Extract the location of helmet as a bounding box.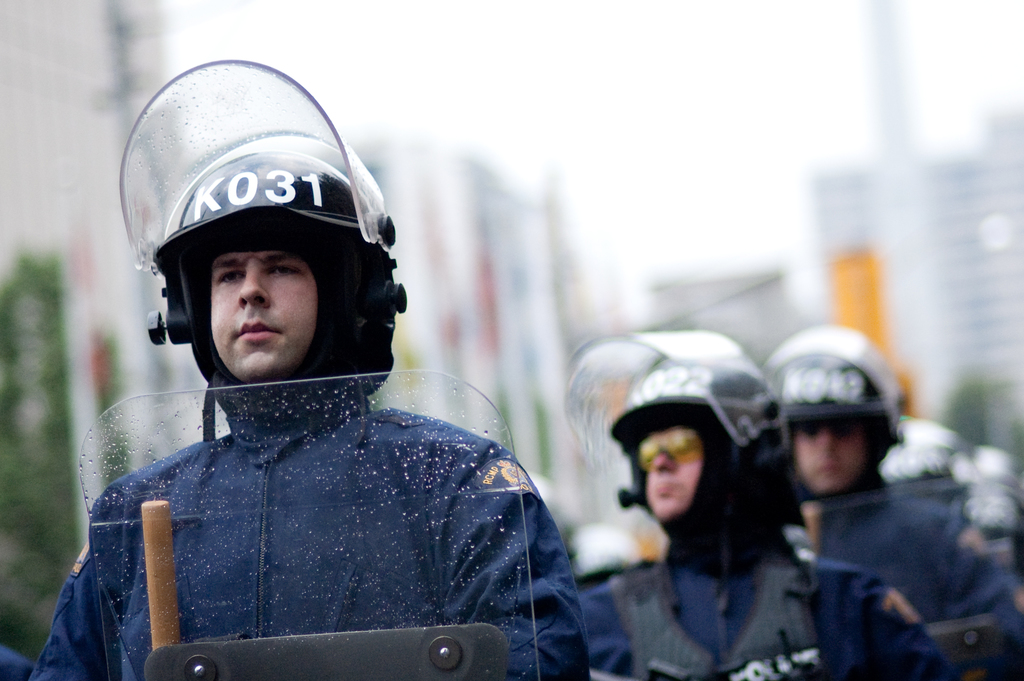
x1=125 y1=58 x2=414 y2=414.
